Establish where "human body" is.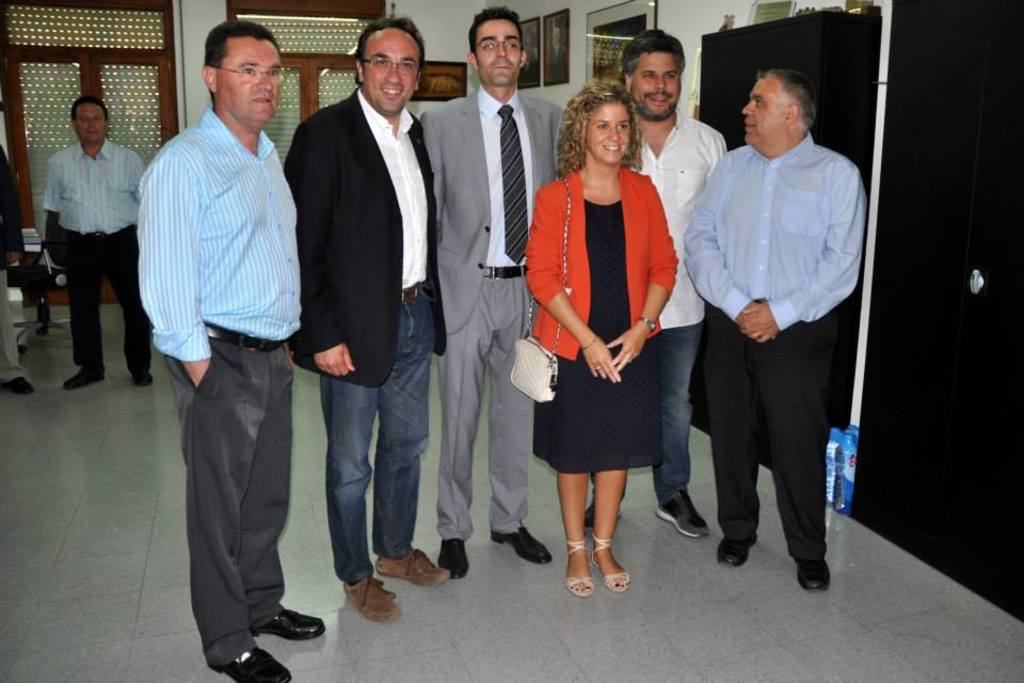
Established at pyautogui.locateOnScreen(0, 148, 35, 395).
